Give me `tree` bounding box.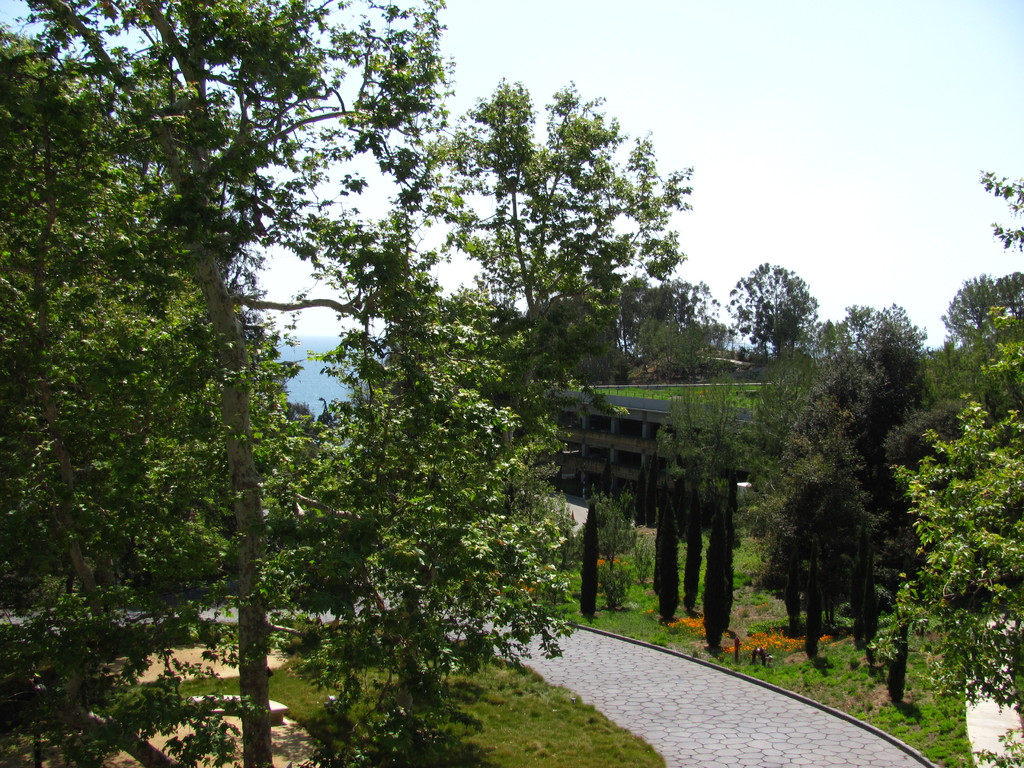
[left=838, top=166, right=1023, bottom=767].
